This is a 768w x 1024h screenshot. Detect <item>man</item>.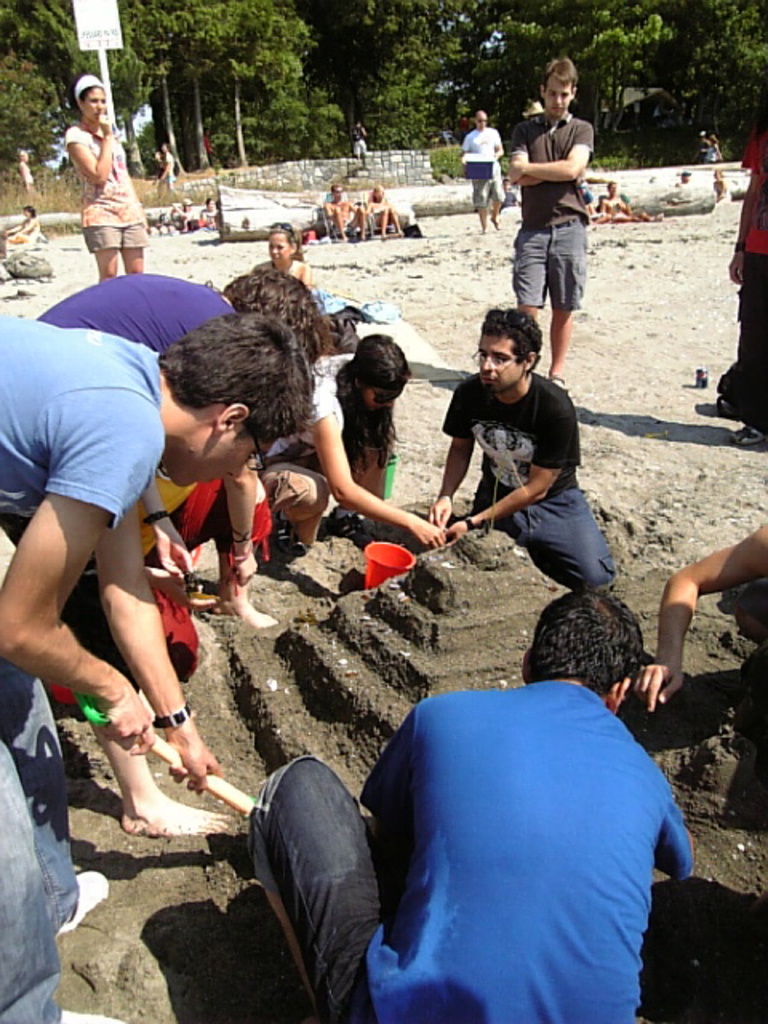
pyautogui.locateOnScreen(0, 307, 320, 1022).
